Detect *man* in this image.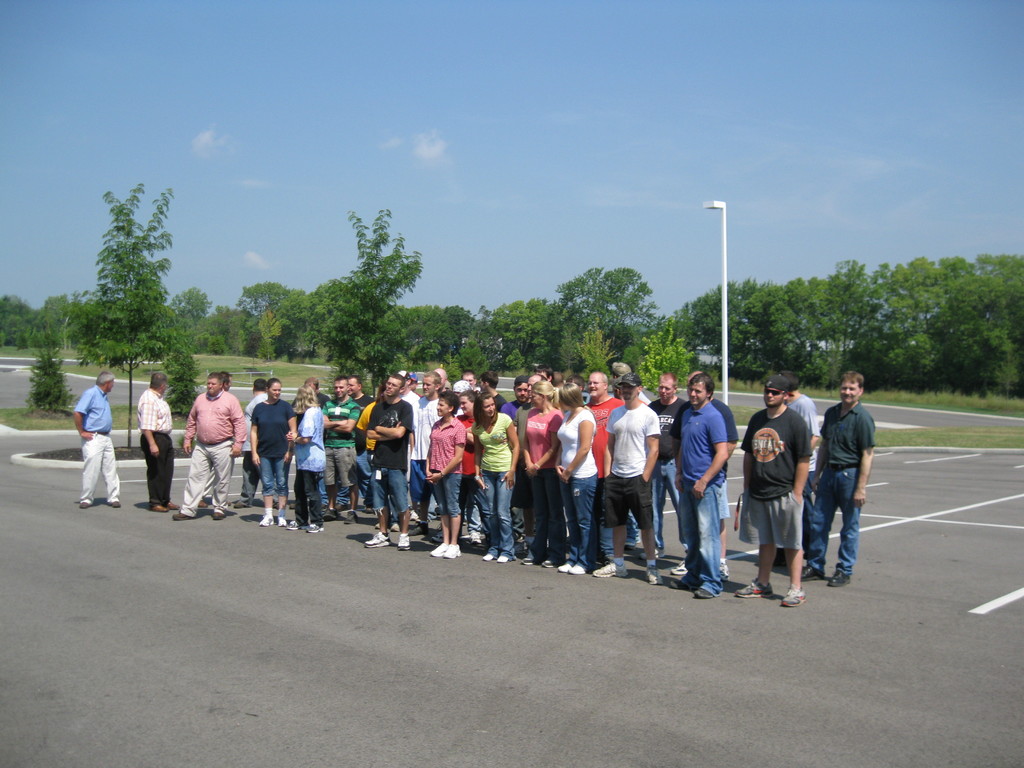
Detection: [x1=394, y1=367, x2=419, y2=483].
